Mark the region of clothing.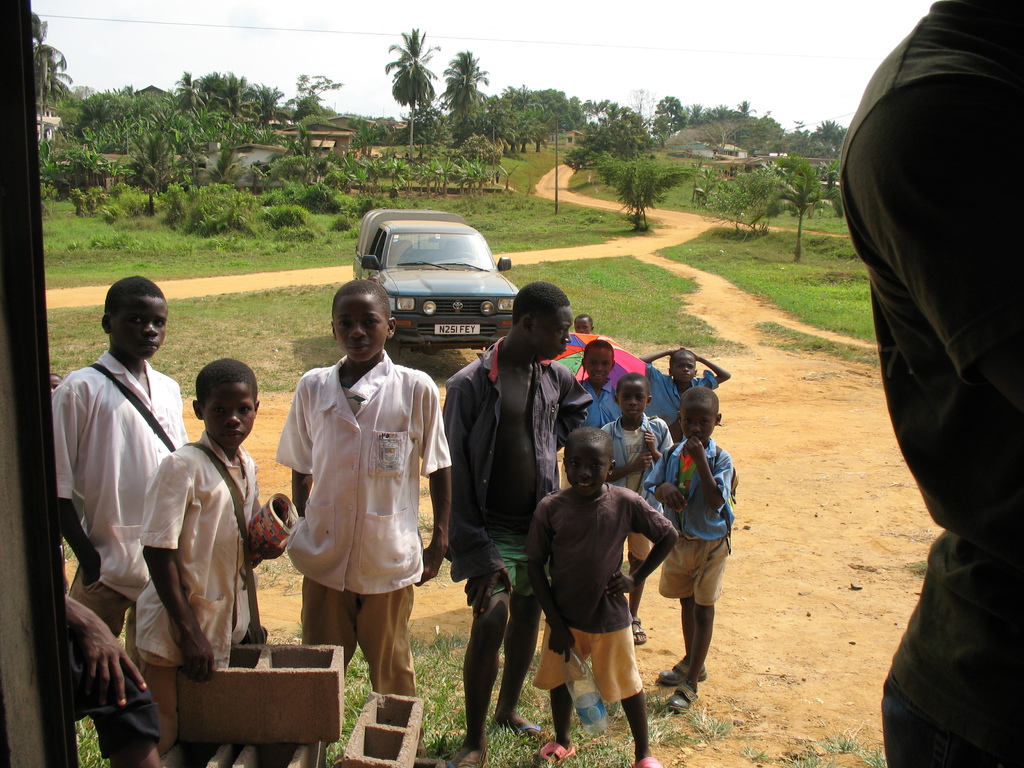
Region: (276, 313, 429, 670).
